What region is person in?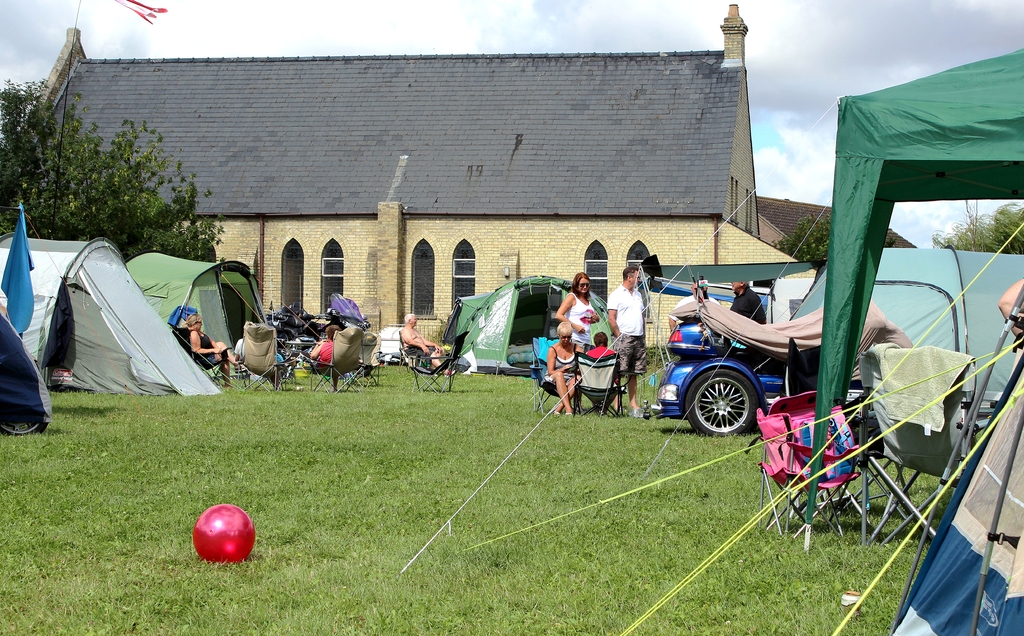
(x1=726, y1=277, x2=771, y2=329).
